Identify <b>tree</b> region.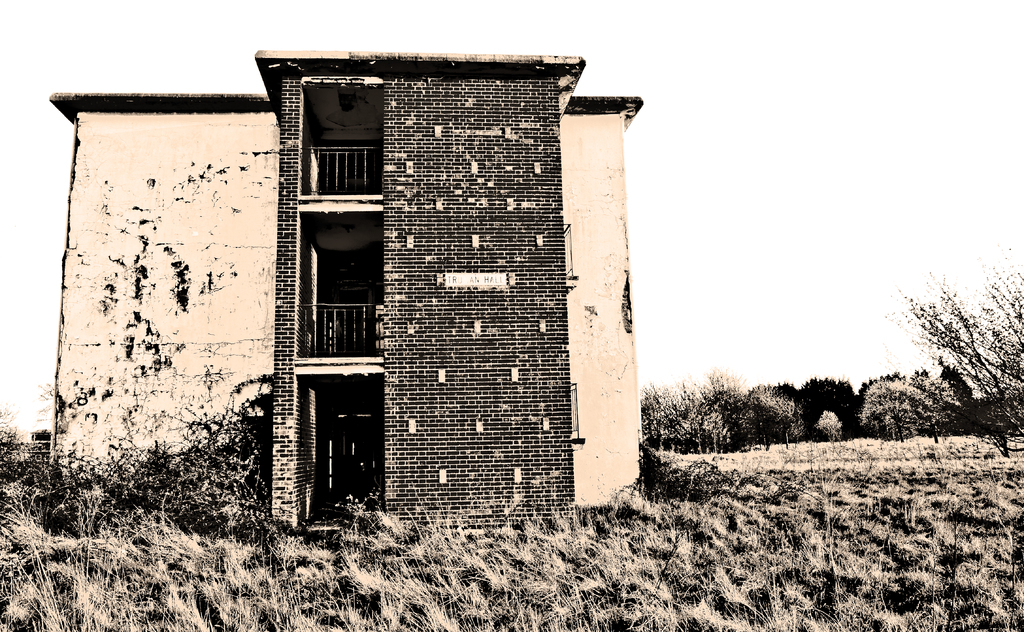
Region: left=876, top=244, right=1006, bottom=451.
